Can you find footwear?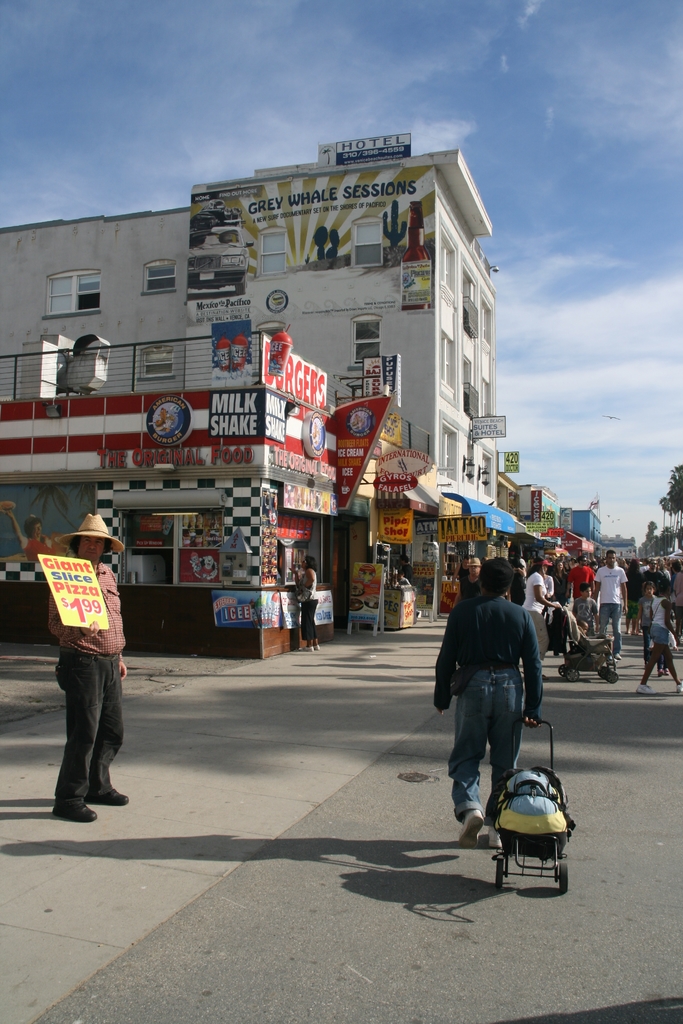
Yes, bounding box: 454, 808, 481, 841.
